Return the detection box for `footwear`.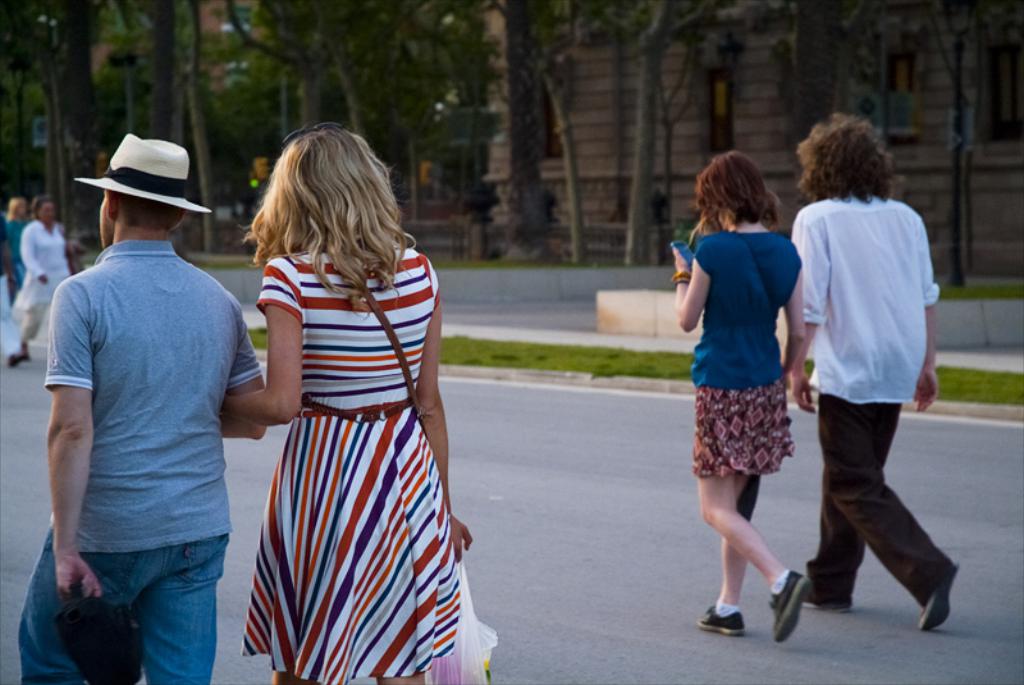
BBox(4, 355, 29, 369).
